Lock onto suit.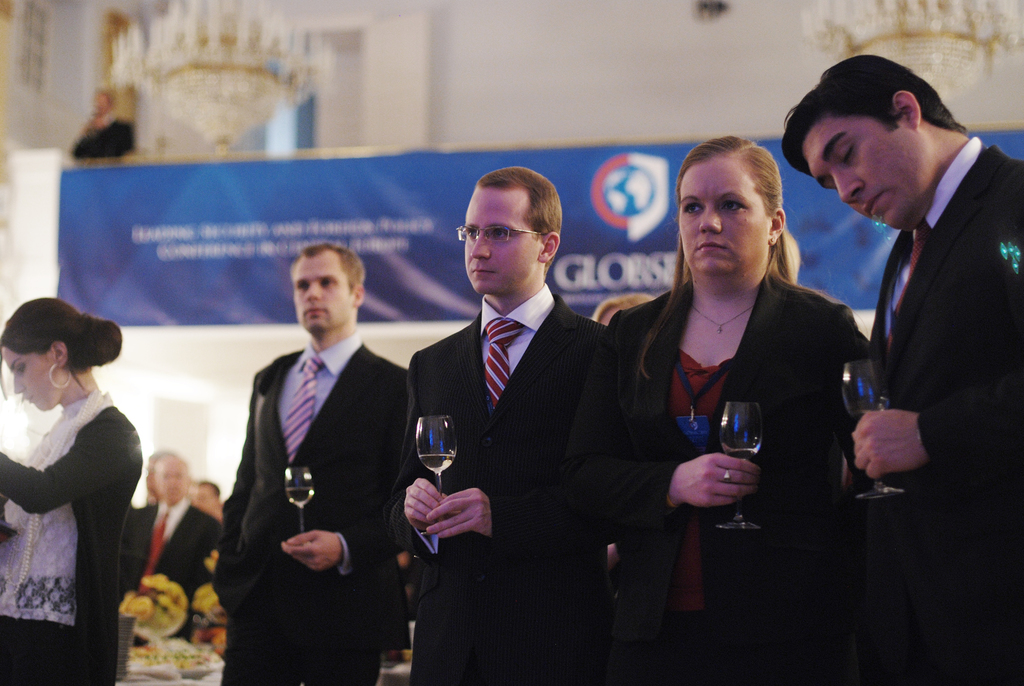
Locked: {"left": 559, "top": 277, "right": 877, "bottom": 685}.
